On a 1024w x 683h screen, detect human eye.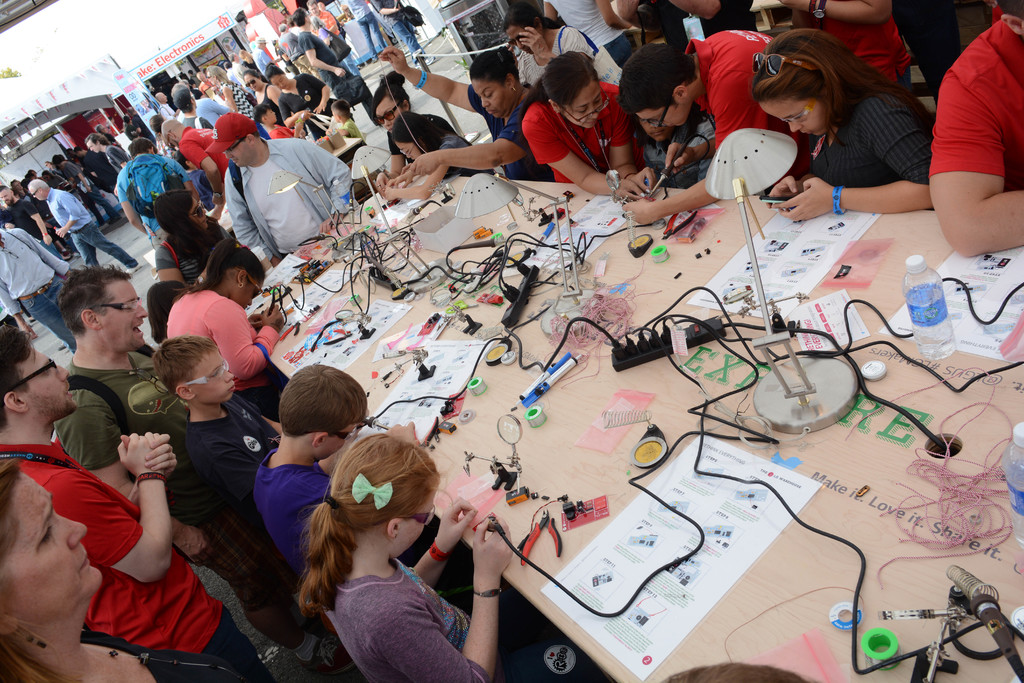
rect(486, 90, 492, 98).
